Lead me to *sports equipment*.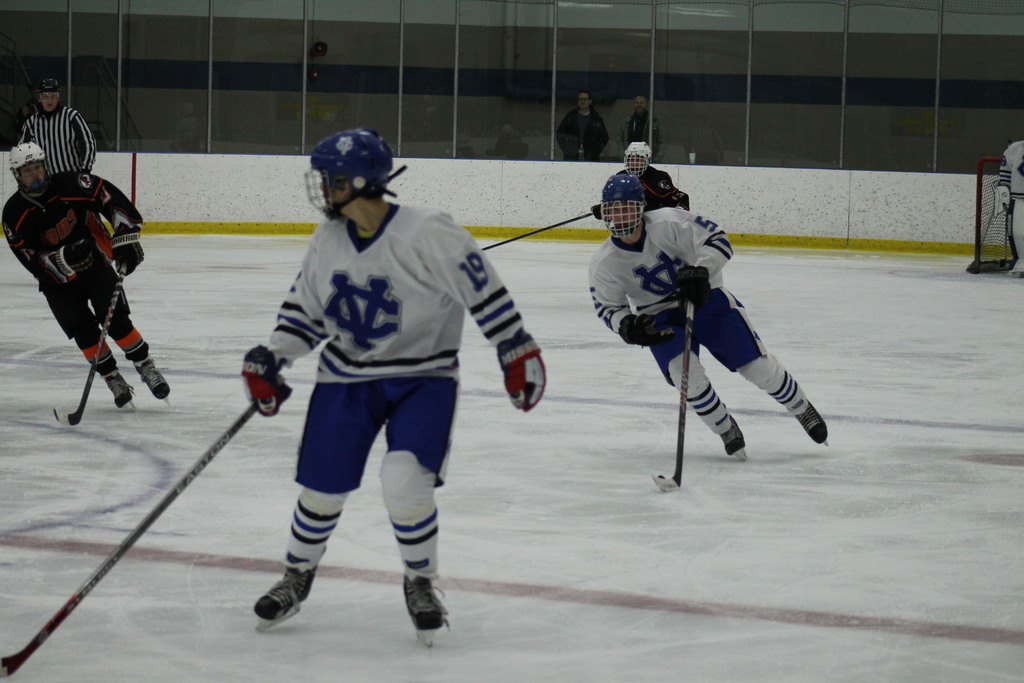
Lead to detection(675, 260, 709, 314).
